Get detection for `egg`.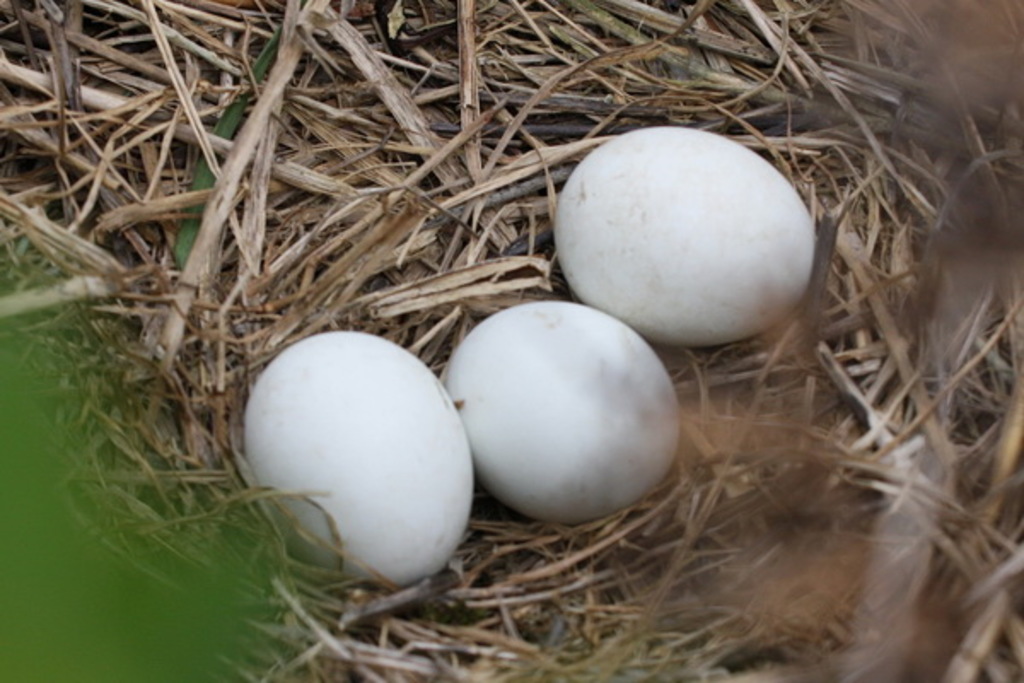
Detection: <region>551, 126, 817, 348</region>.
